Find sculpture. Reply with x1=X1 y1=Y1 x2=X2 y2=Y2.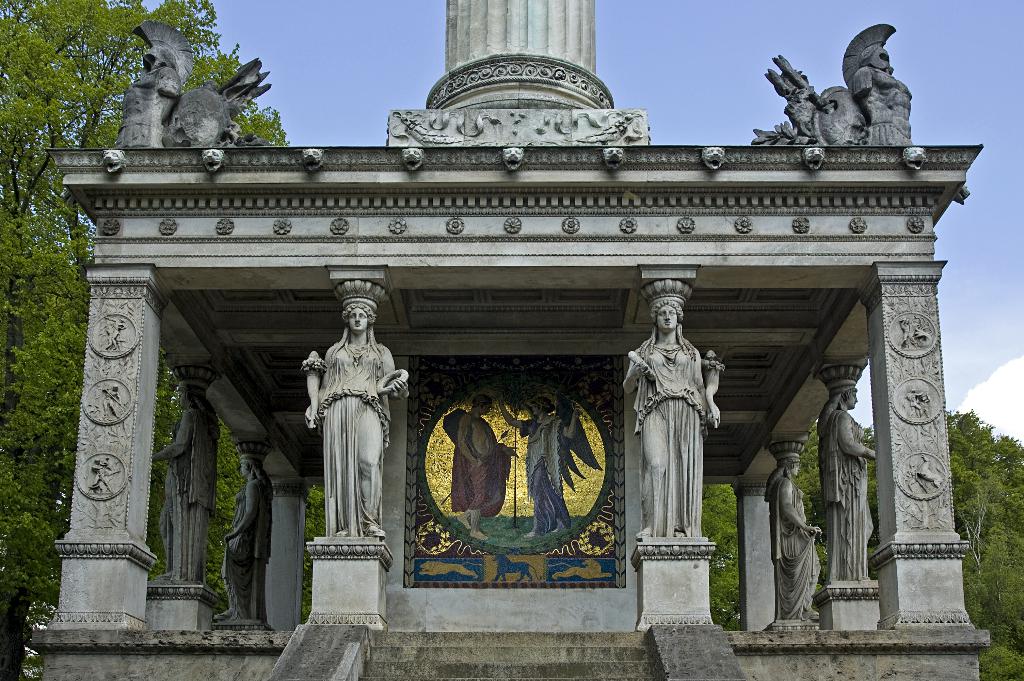
x1=825 y1=371 x2=881 y2=590.
